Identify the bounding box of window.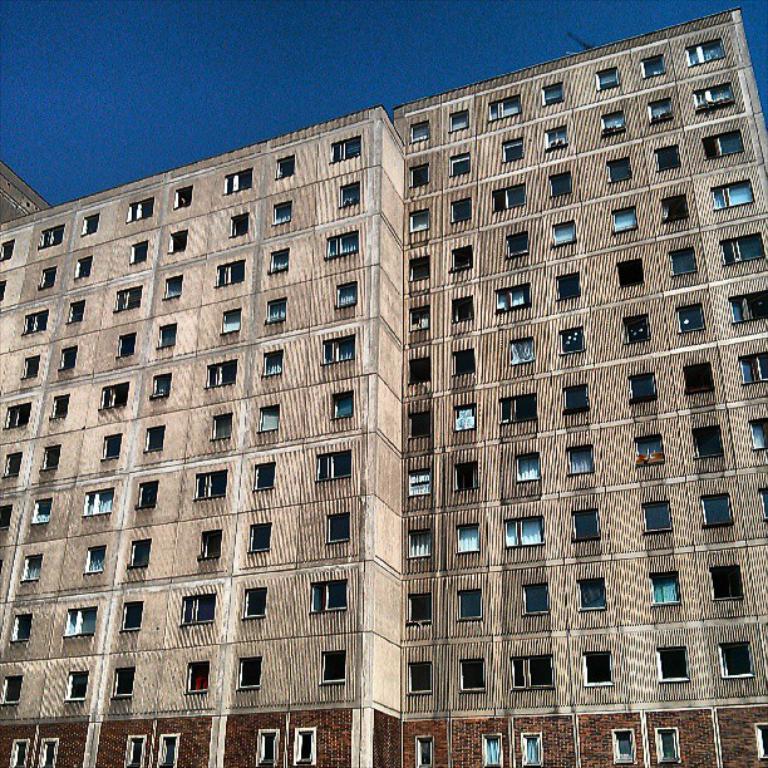
0, 506, 15, 535.
